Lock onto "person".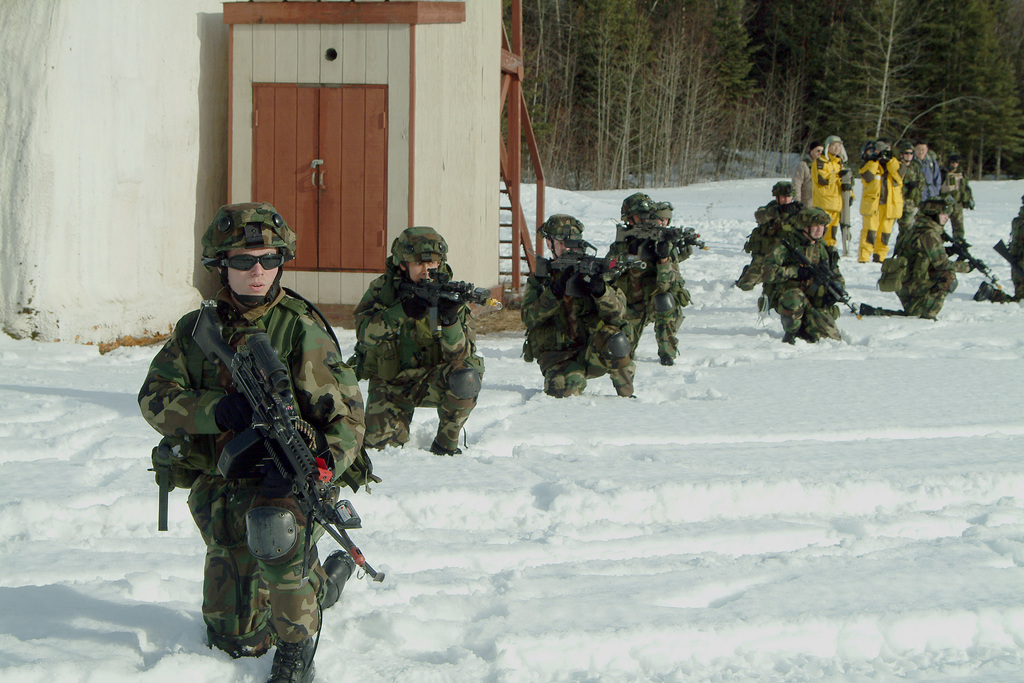
Locked: [left=135, top=199, right=365, bottom=682].
